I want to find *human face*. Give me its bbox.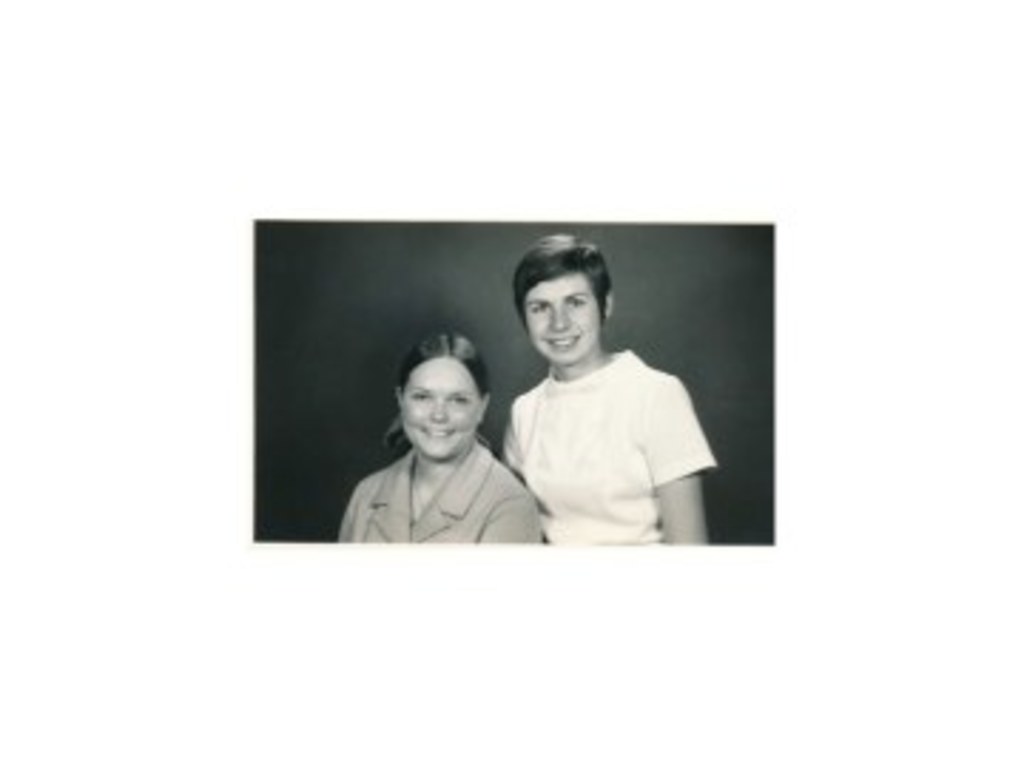
[x1=512, y1=273, x2=594, y2=367].
